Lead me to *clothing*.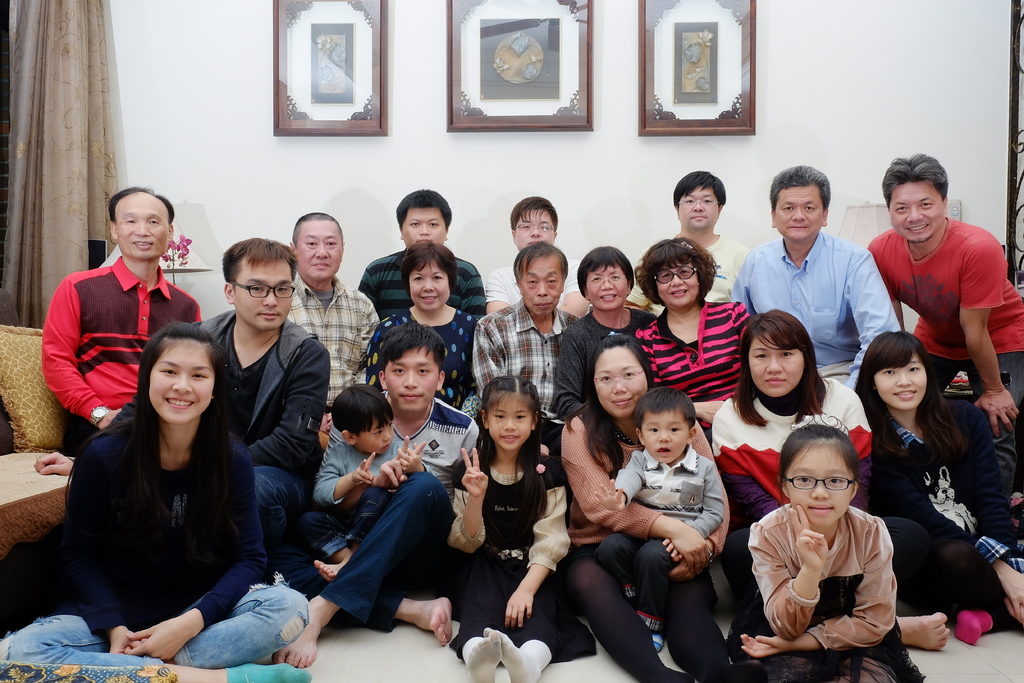
Lead to left=739, top=215, right=943, bottom=434.
